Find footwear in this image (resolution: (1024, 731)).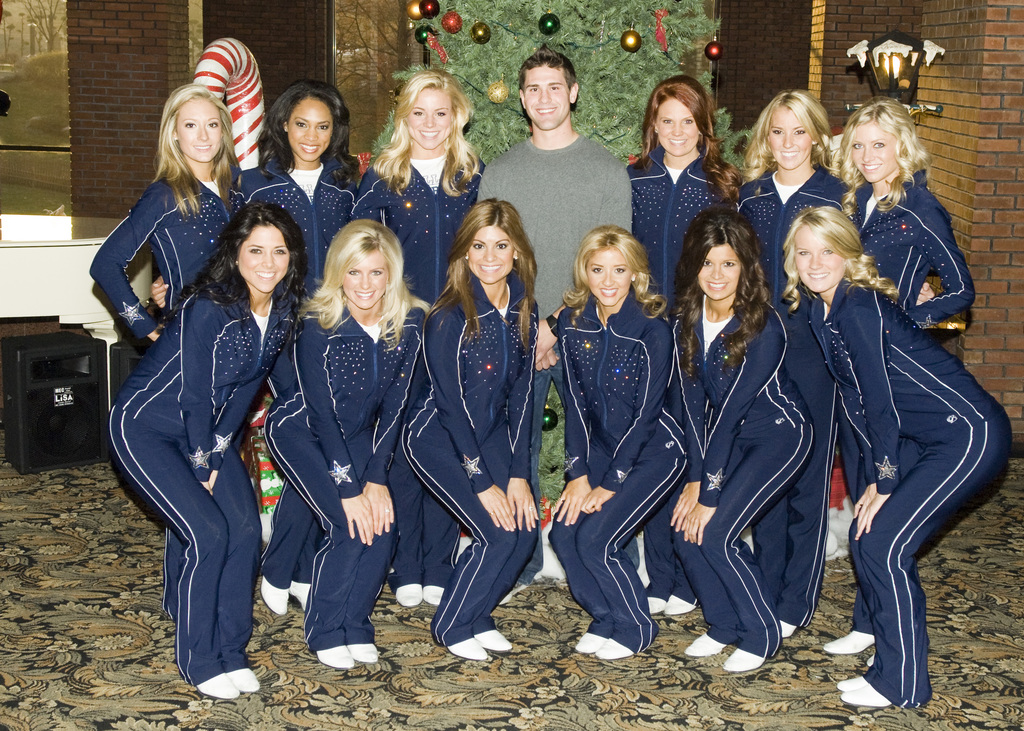
pyautogui.locateOnScreen(646, 597, 666, 618).
